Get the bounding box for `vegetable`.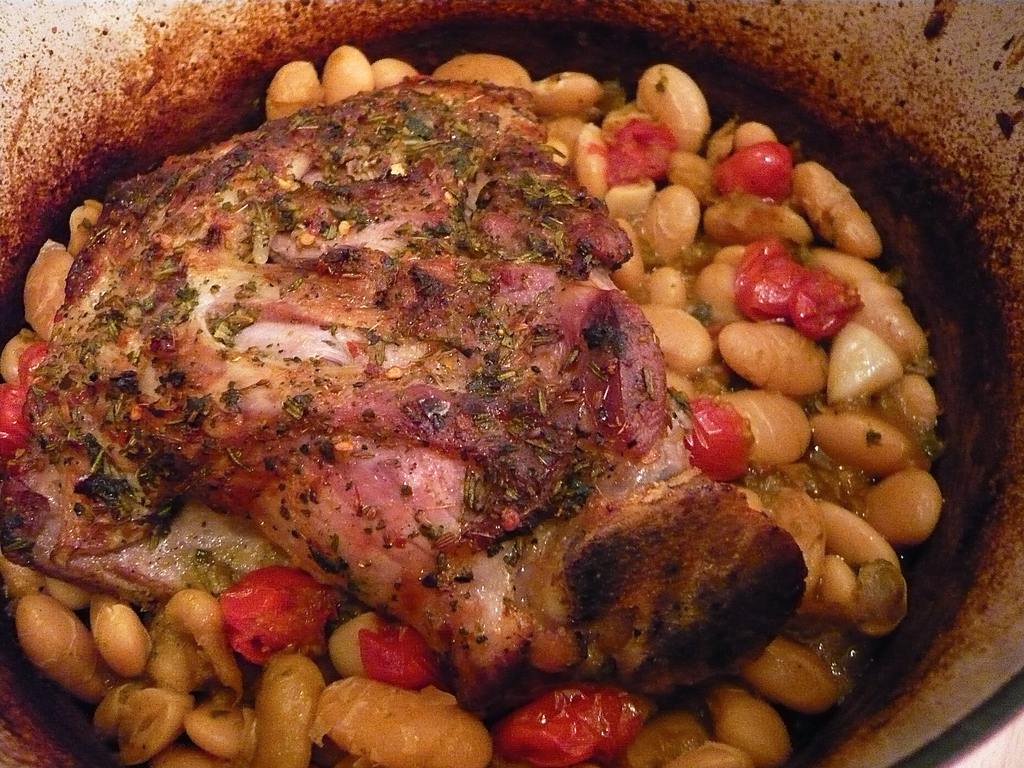
(x1=723, y1=319, x2=826, y2=397).
